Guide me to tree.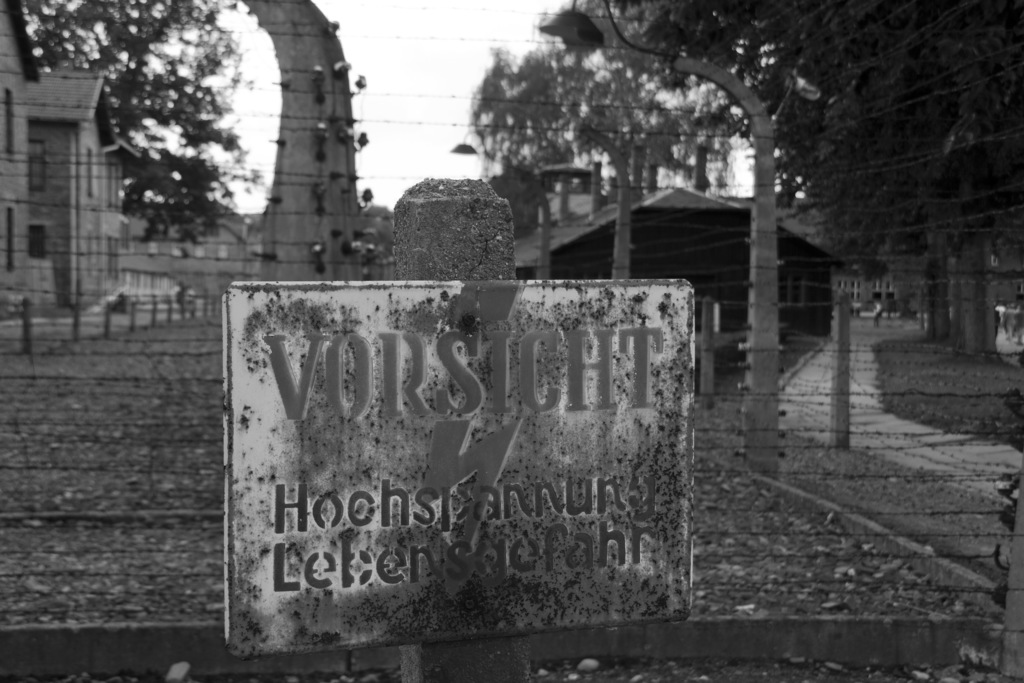
Guidance: Rect(648, 80, 773, 205).
